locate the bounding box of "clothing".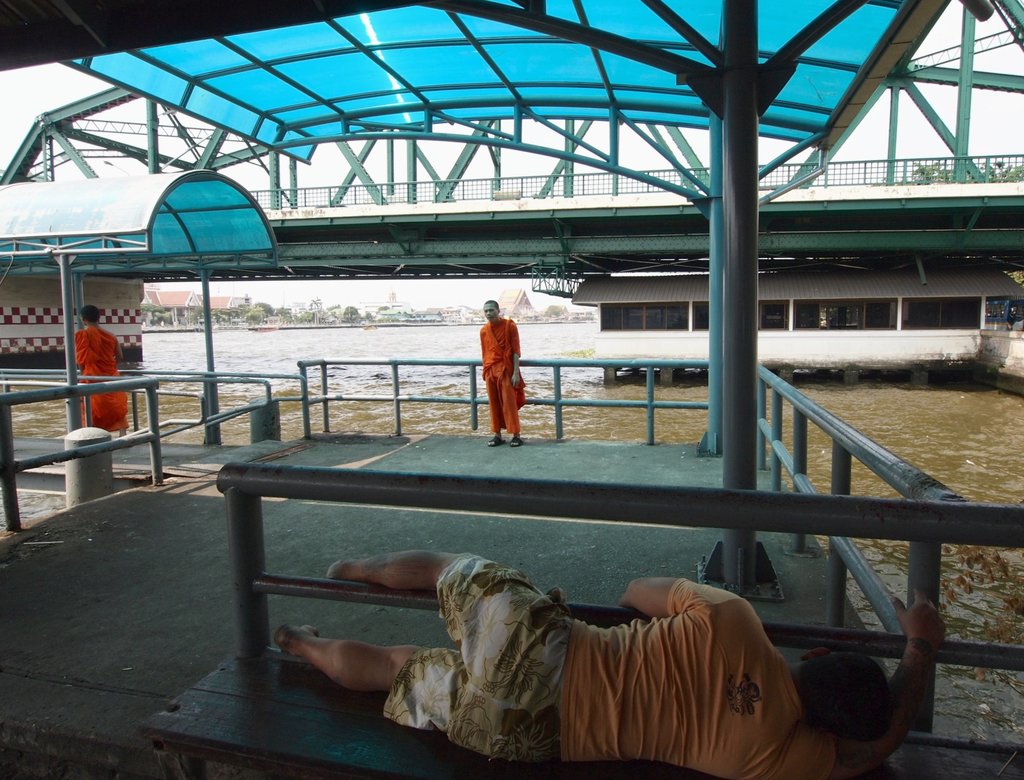
Bounding box: [476,324,525,429].
